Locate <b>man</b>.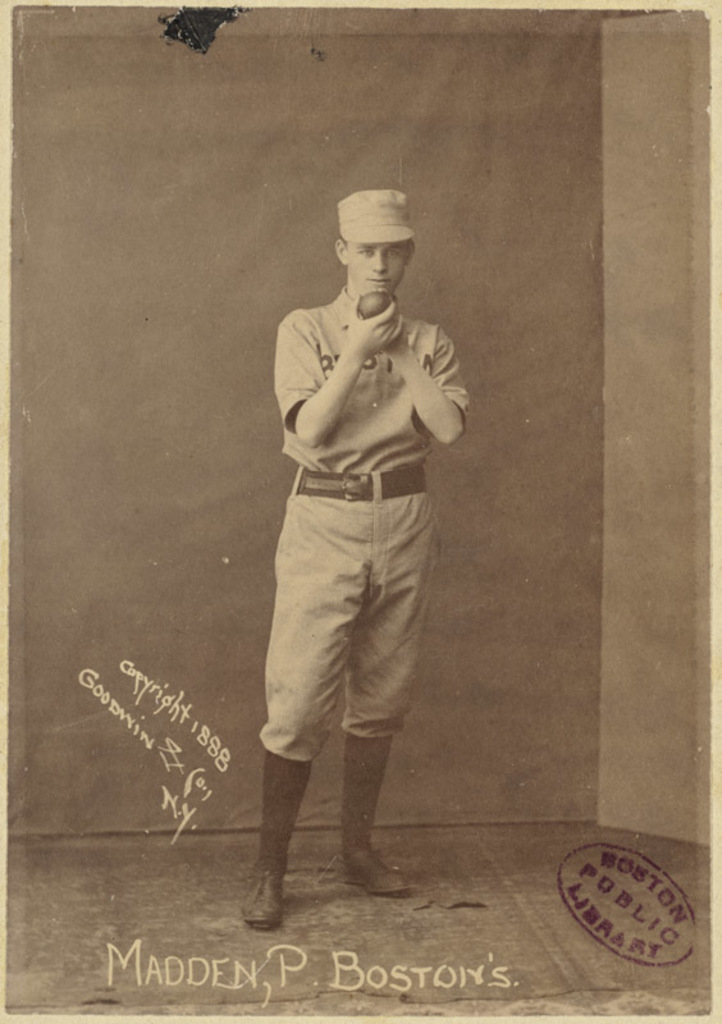
Bounding box: [246, 170, 477, 910].
